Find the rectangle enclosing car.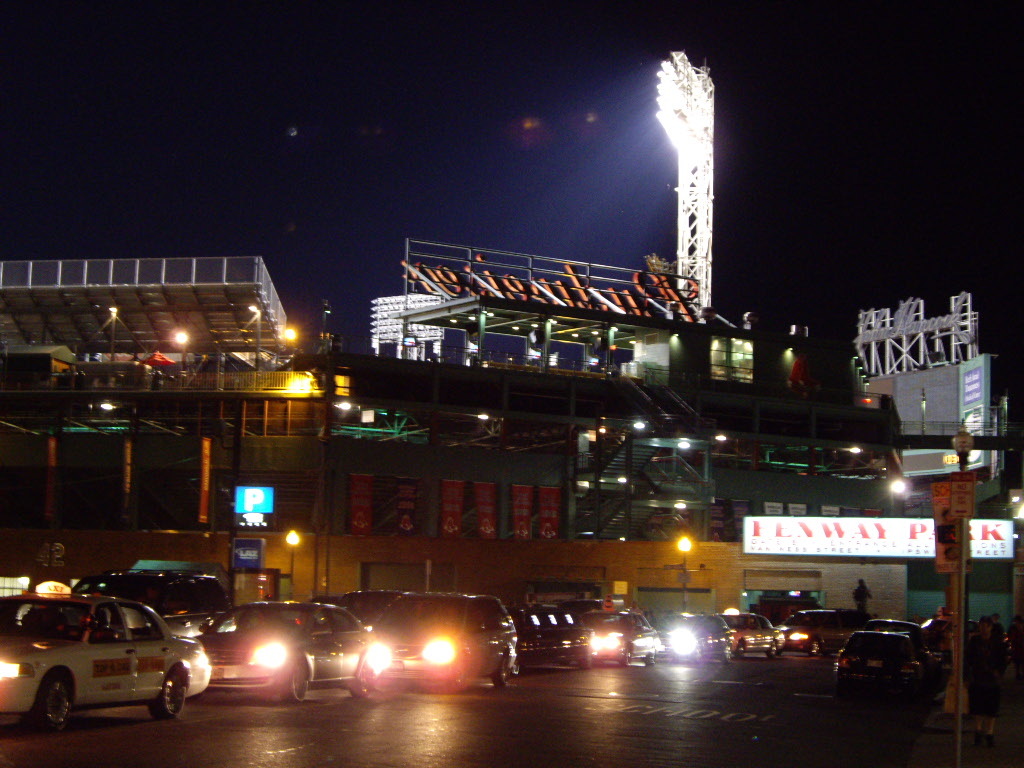
(left=365, top=586, right=517, bottom=692).
